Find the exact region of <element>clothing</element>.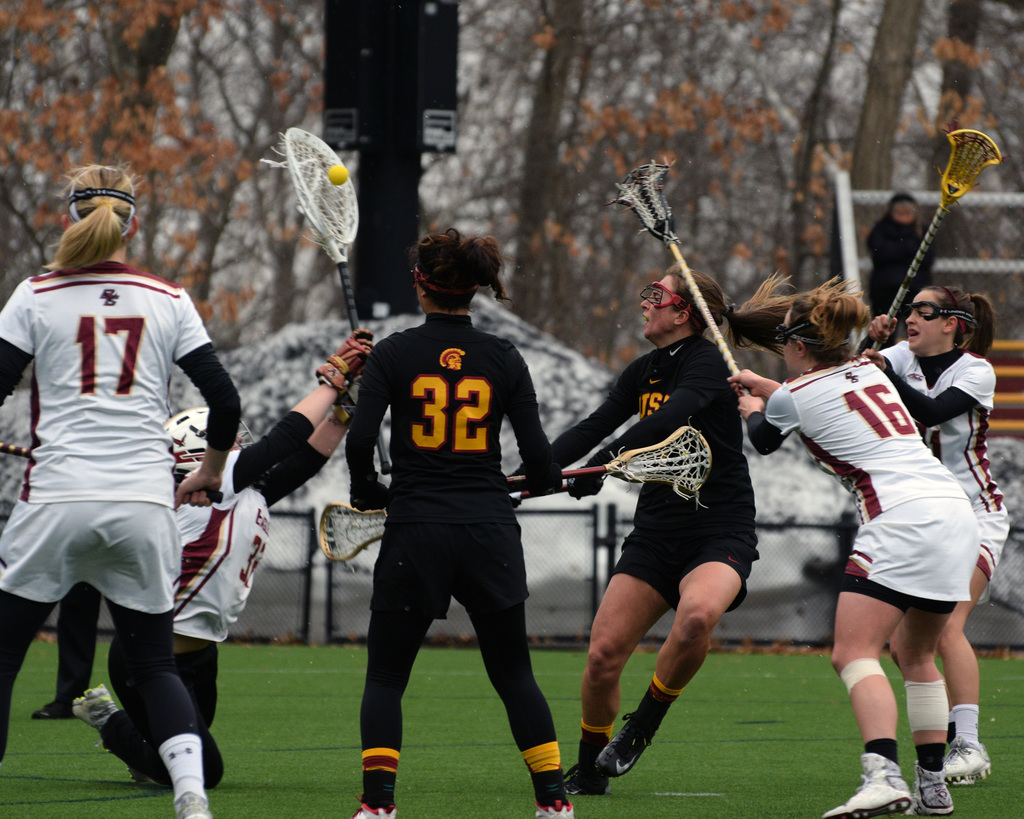
Exact region: bbox=(522, 331, 761, 605).
